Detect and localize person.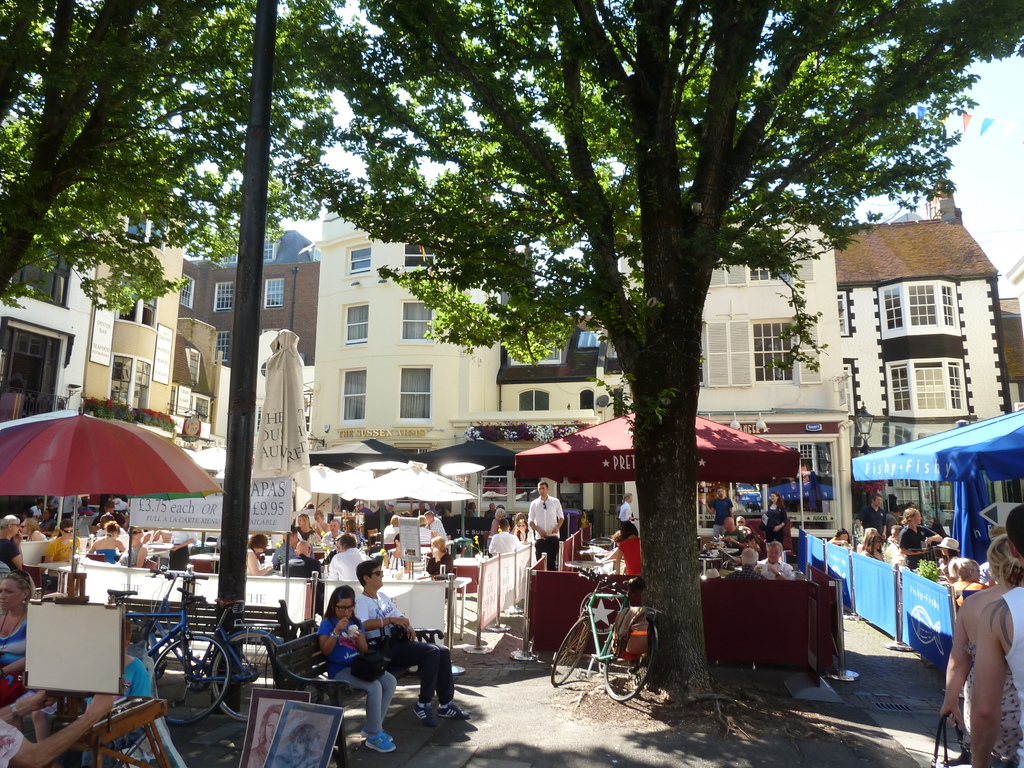
Localized at [x1=734, y1=519, x2=748, y2=536].
